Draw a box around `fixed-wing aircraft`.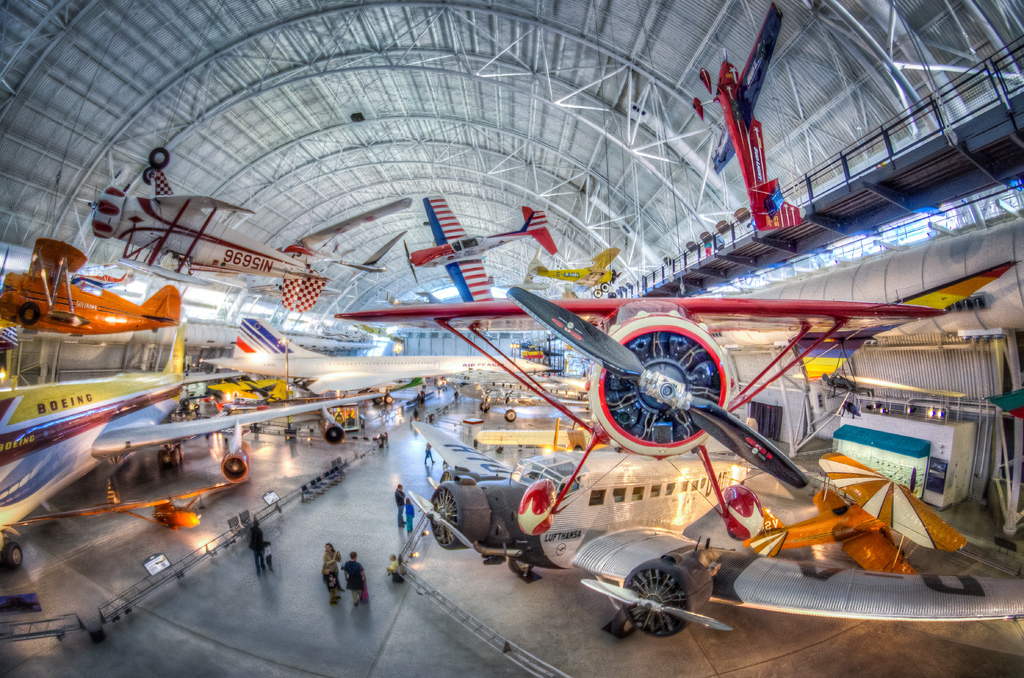
[0,235,187,339].
